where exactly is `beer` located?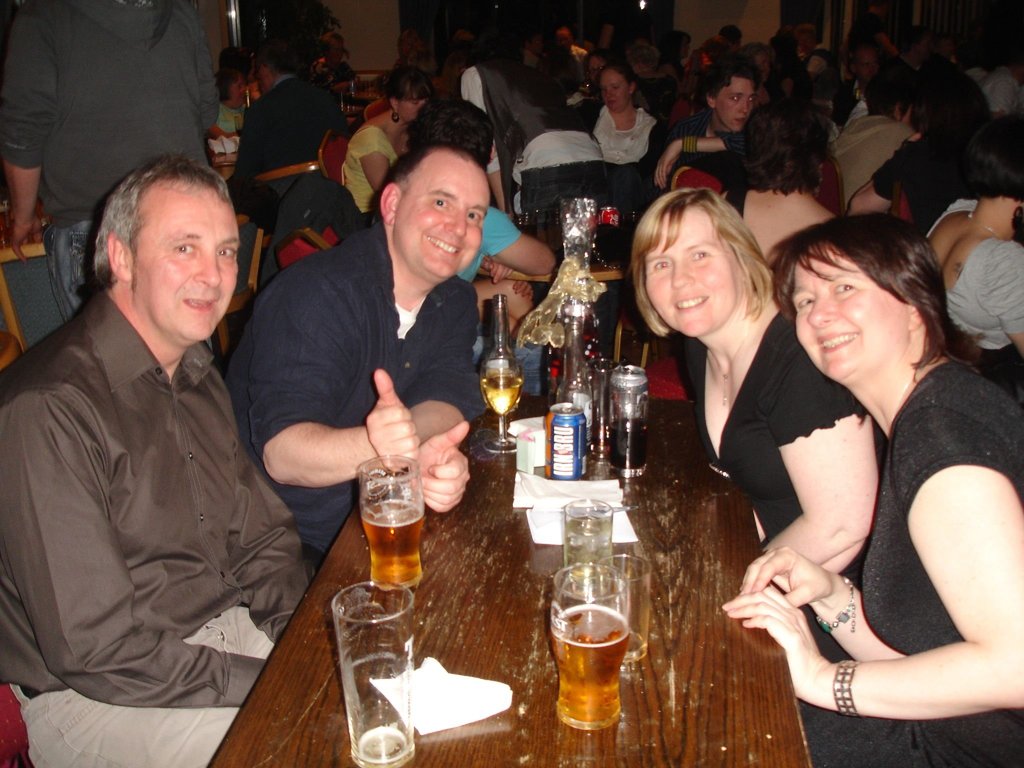
Its bounding box is 362/497/422/591.
